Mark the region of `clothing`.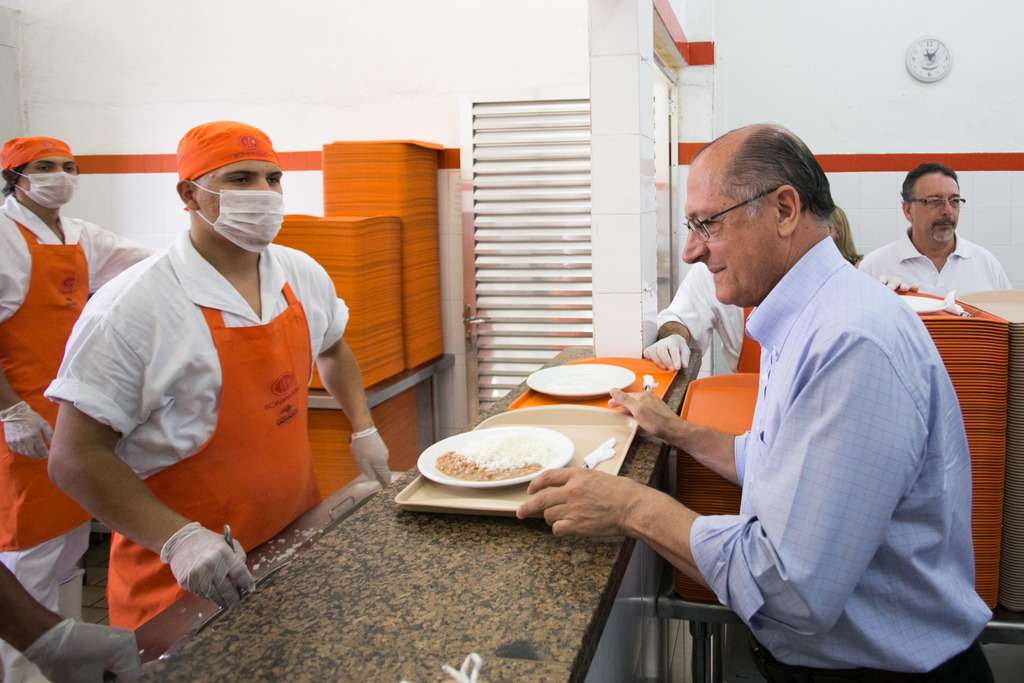
Region: (853, 219, 1012, 293).
